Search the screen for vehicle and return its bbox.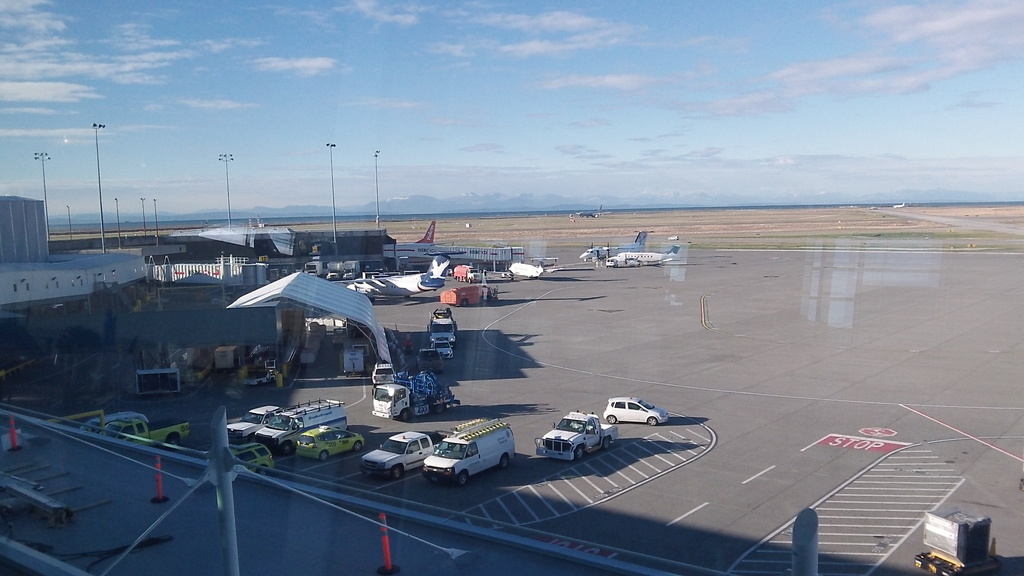
Found: locate(502, 259, 593, 276).
